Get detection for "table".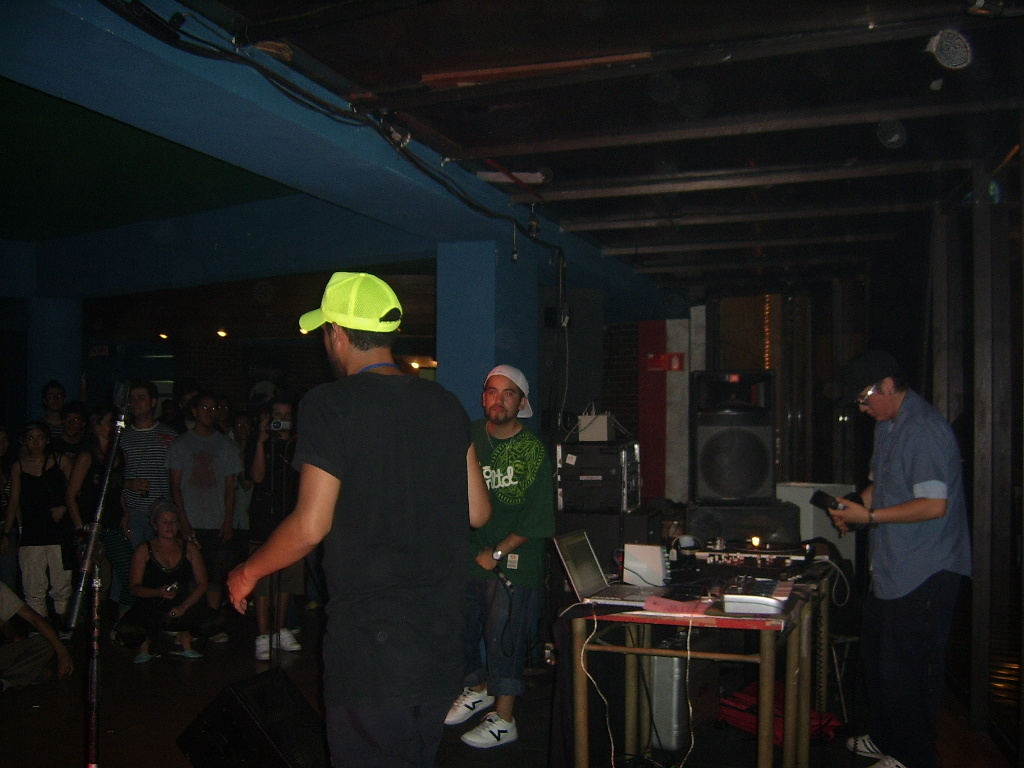
Detection: <region>790, 564, 854, 767</region>.
